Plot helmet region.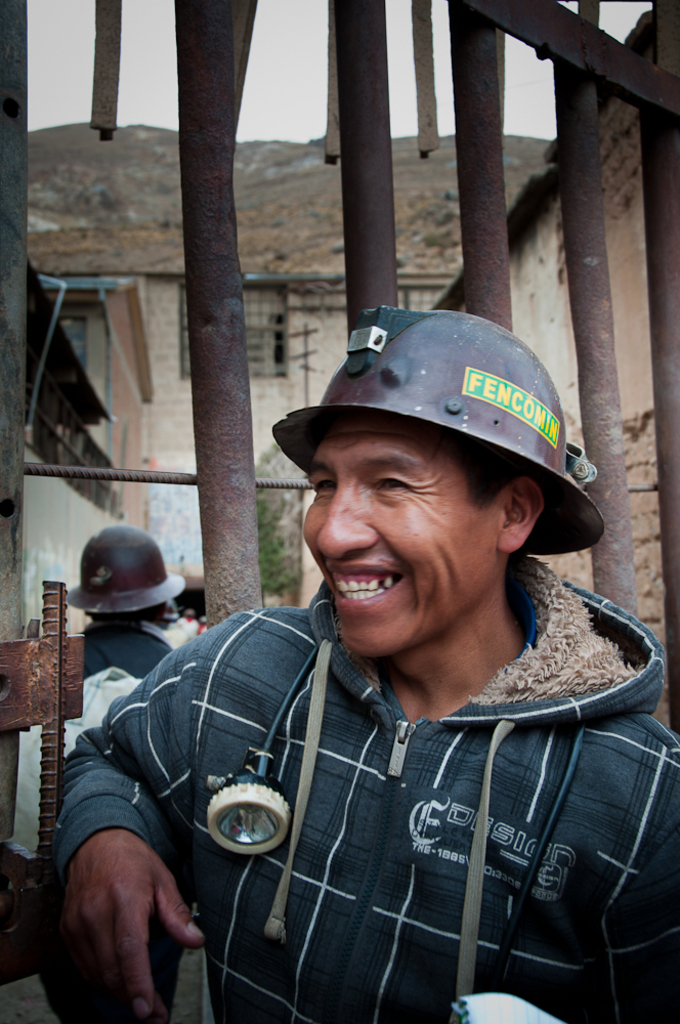
Plotted at [x1=65, y1=539, x2=187, y2=641].
